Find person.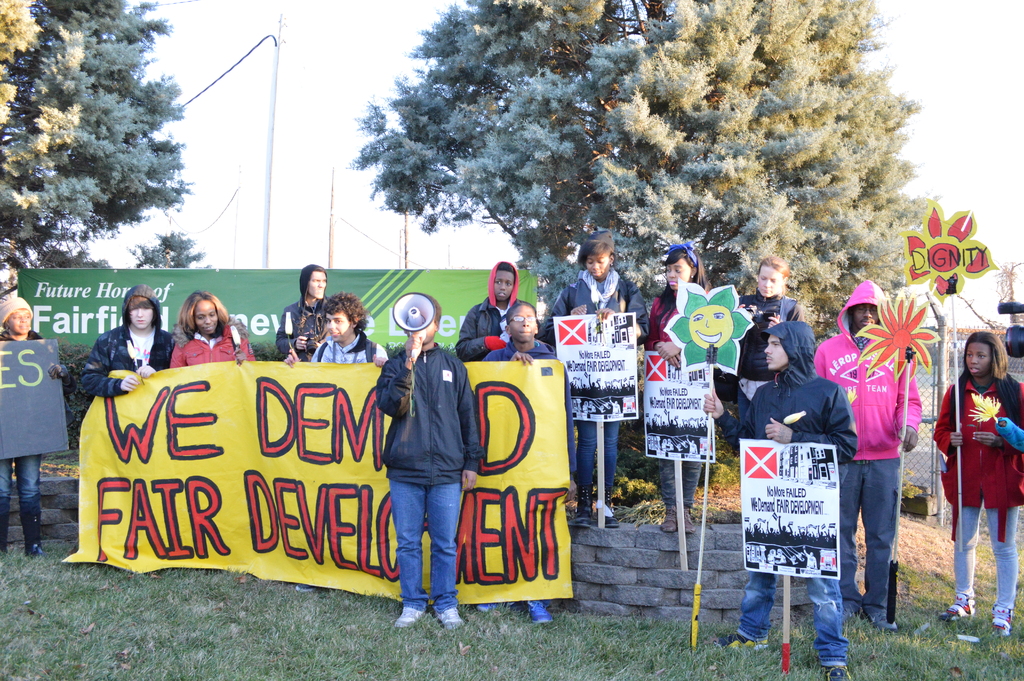
[left=644, top=240, right=723, bottom=534].
